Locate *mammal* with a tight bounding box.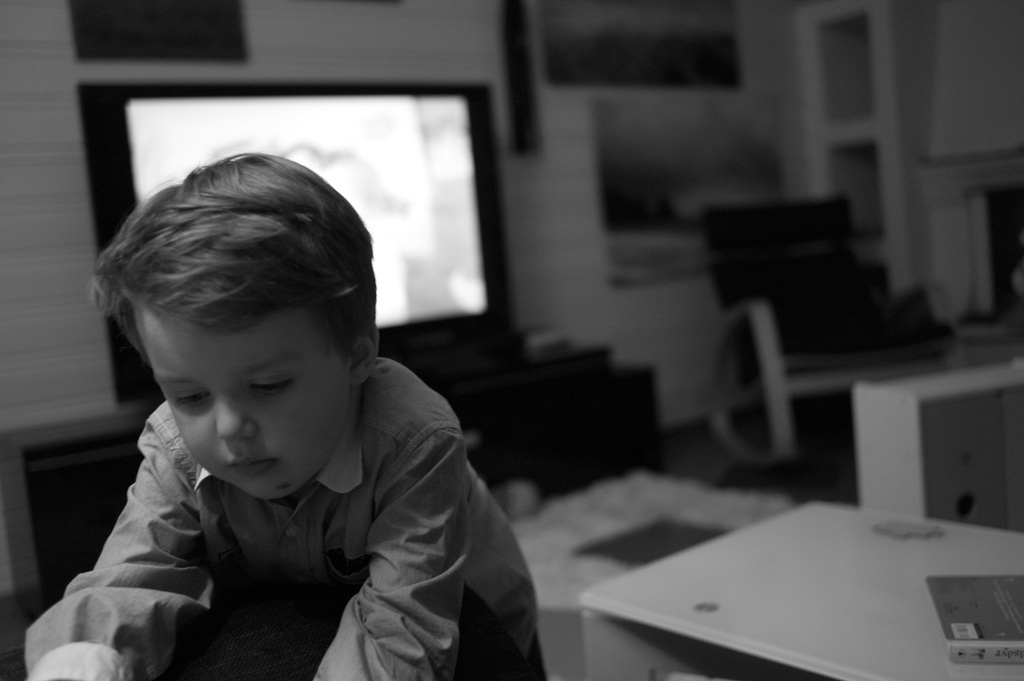
bbox=(6, 150, 551, 680).
